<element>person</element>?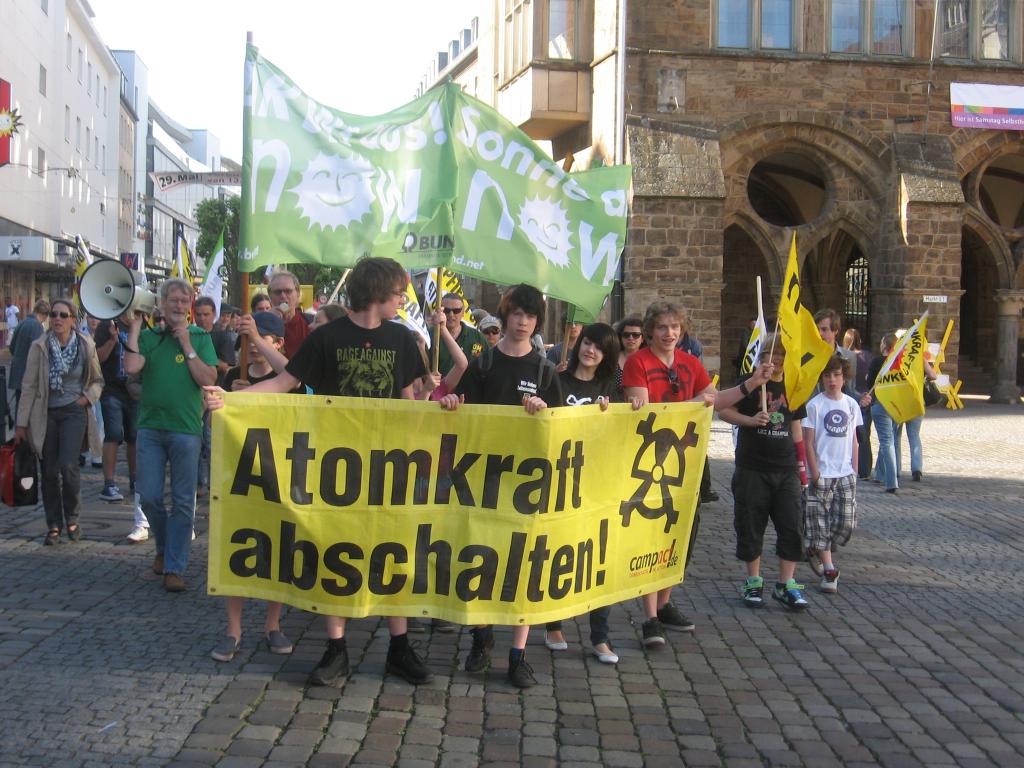
[left=442, top=279, right=563, bottom=689]
